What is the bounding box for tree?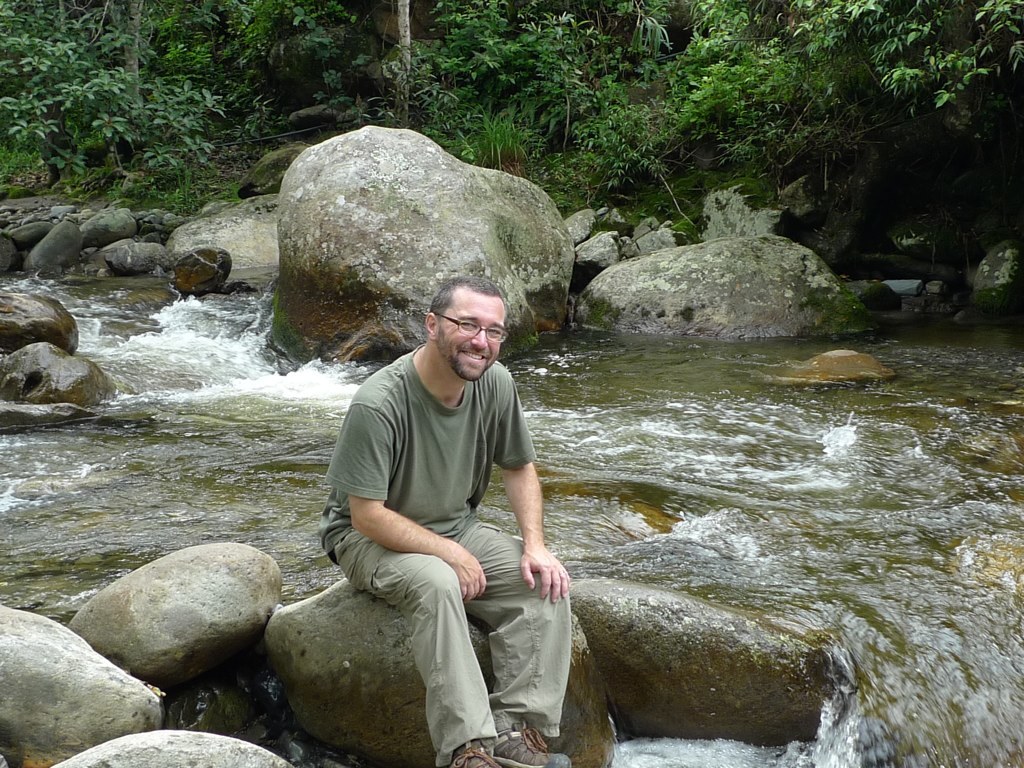
(200, 0, 326, 136).
